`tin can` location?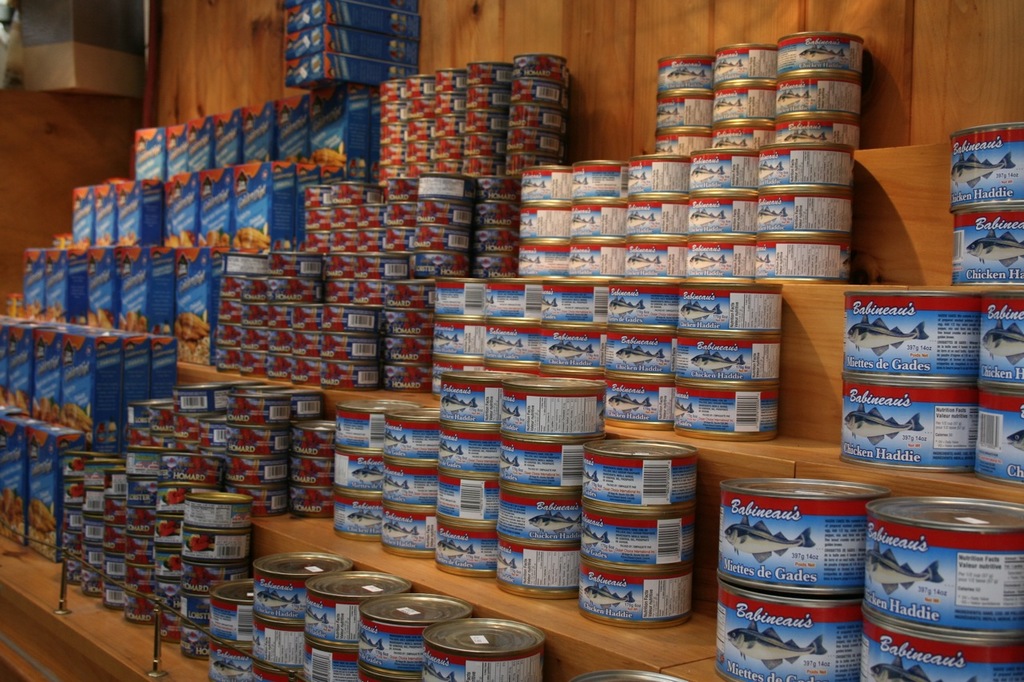
[432,467,492,528]
